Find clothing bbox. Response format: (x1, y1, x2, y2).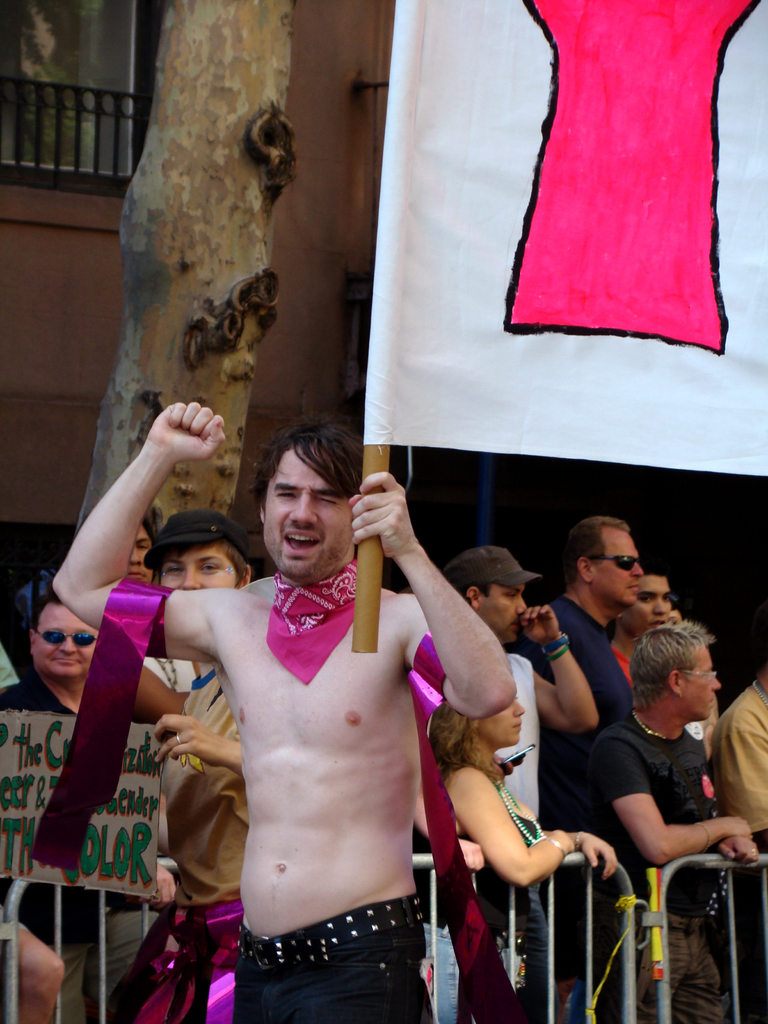
(500, 599, 632, 1020).
